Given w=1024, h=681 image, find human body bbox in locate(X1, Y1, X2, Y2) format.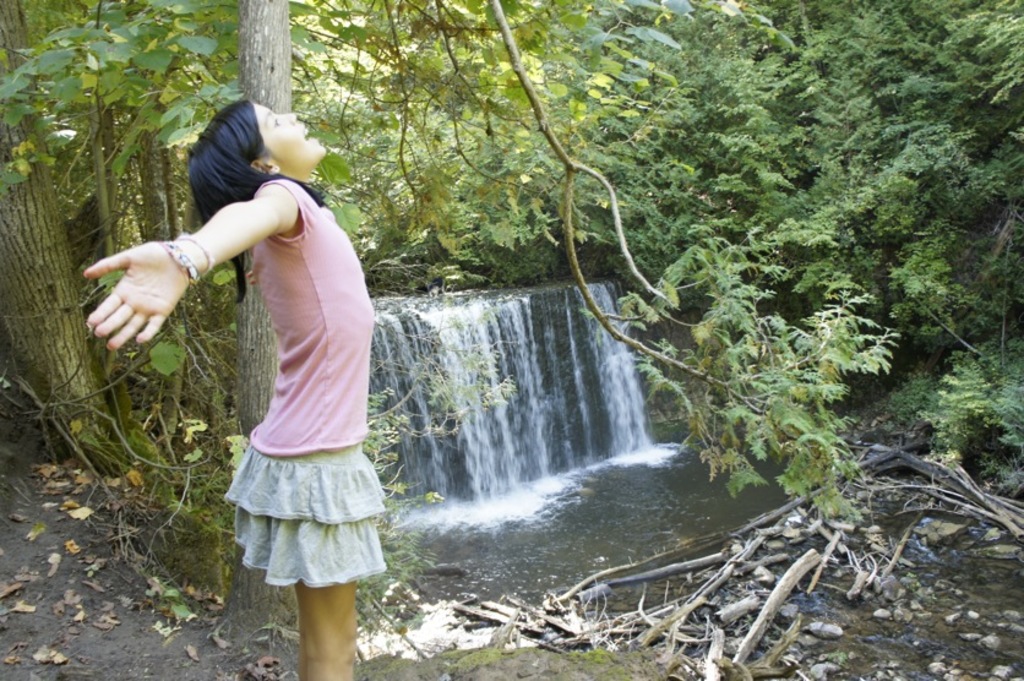
locate(86, 96, 401, 680).
